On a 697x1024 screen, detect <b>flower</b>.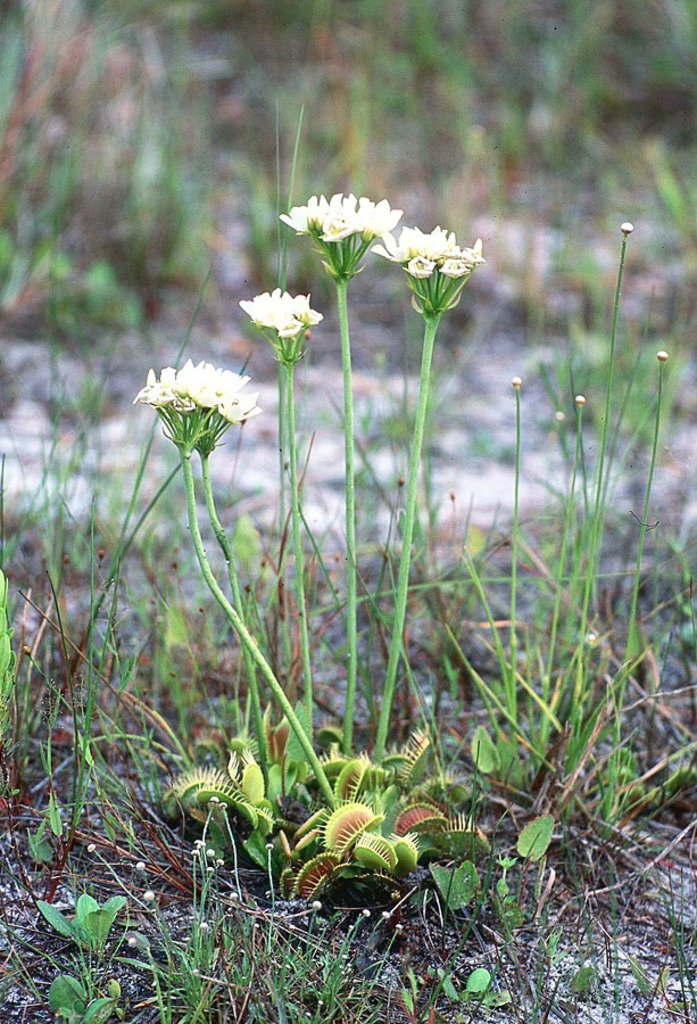
(235, 282, 326, 342).
